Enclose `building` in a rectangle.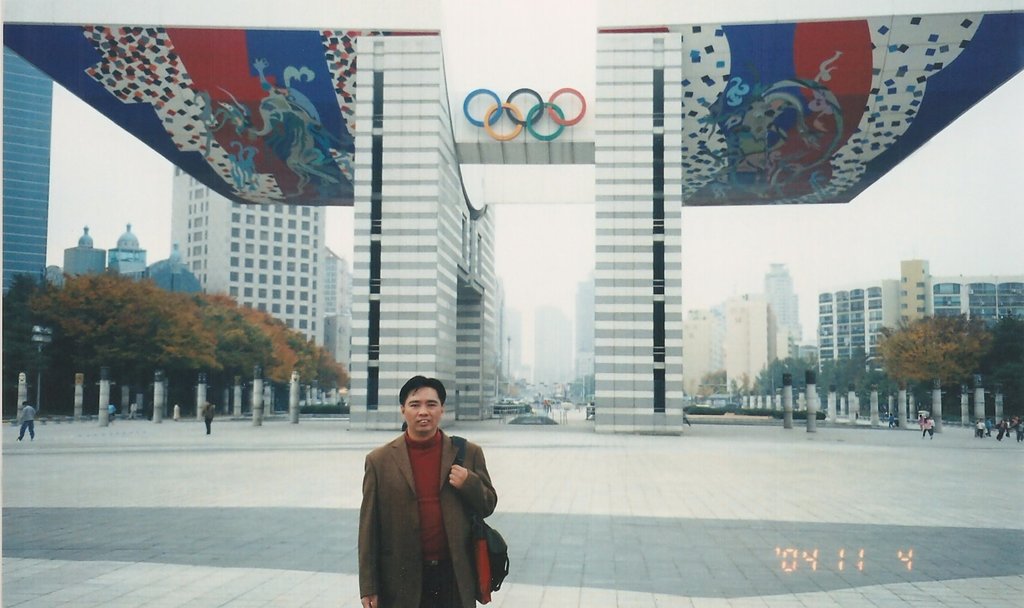
pyautogui.locateOnScreen(931, 276, 1023, 318).
